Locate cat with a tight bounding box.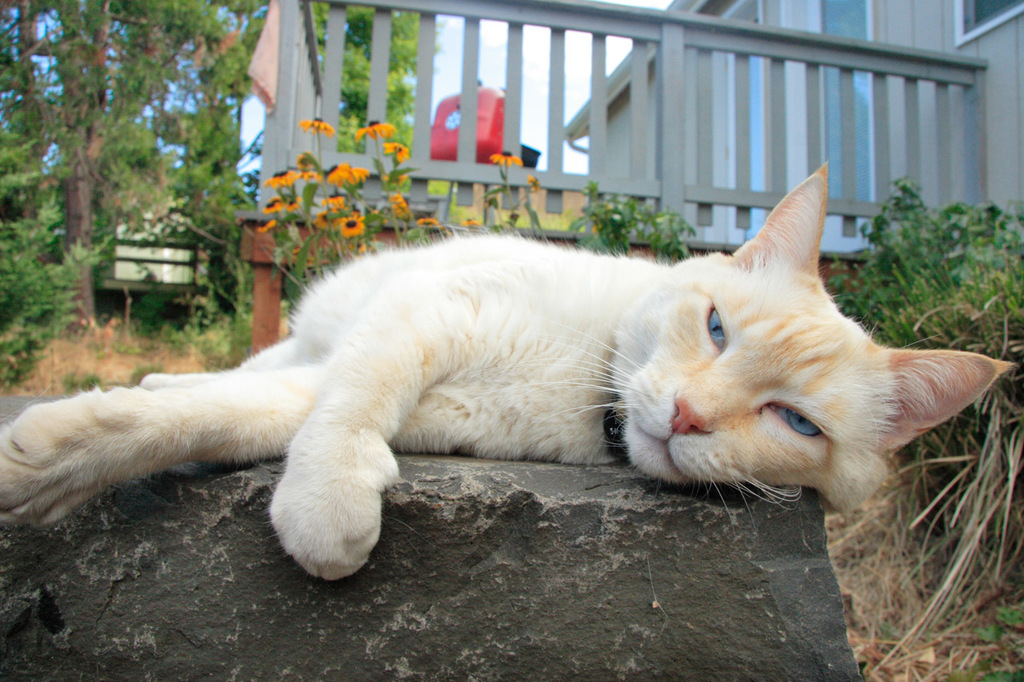
select_region(0, 158, 1021, 583).
